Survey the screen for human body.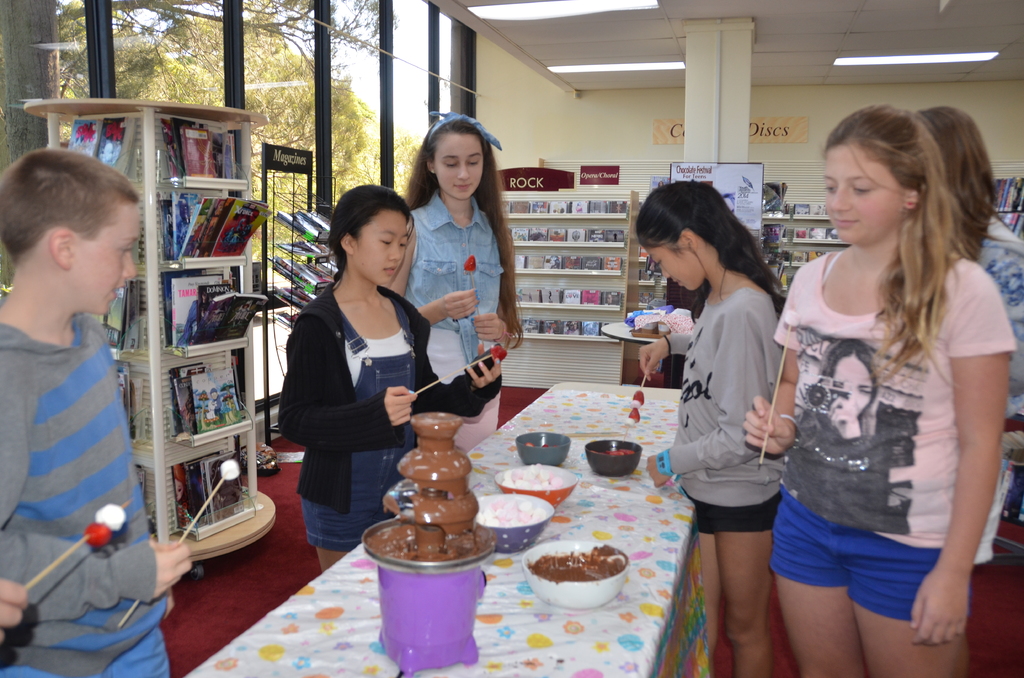
Survey found: (285,254,514,561).
